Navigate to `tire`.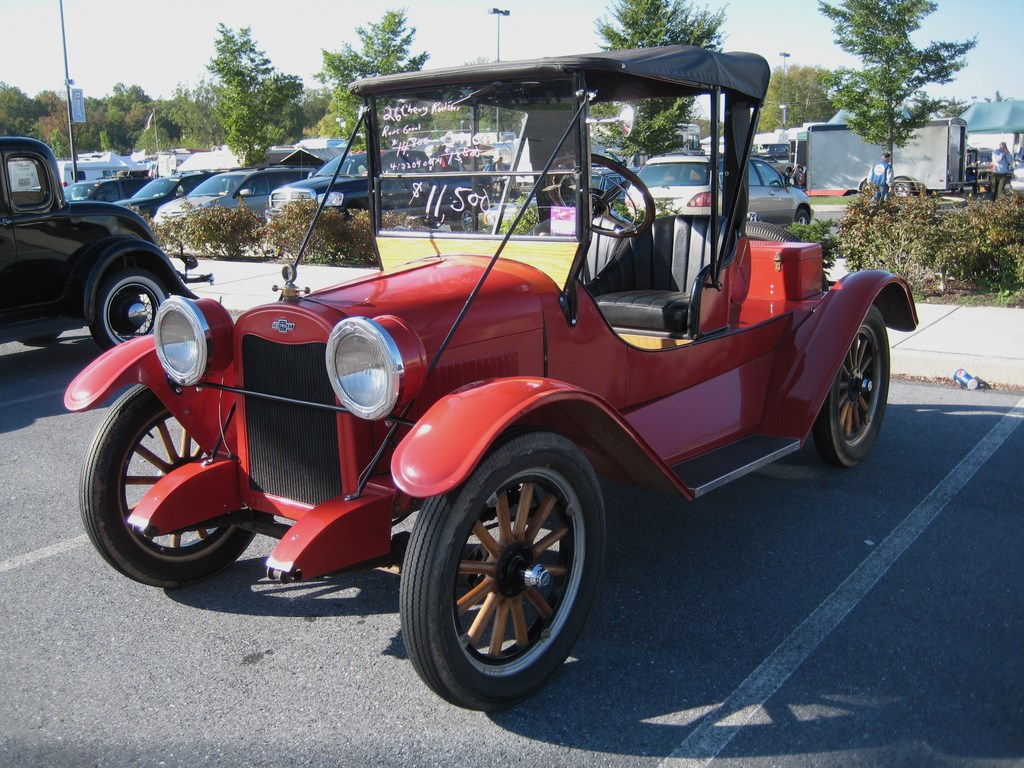
Navigation target: [795,207,815,224].
